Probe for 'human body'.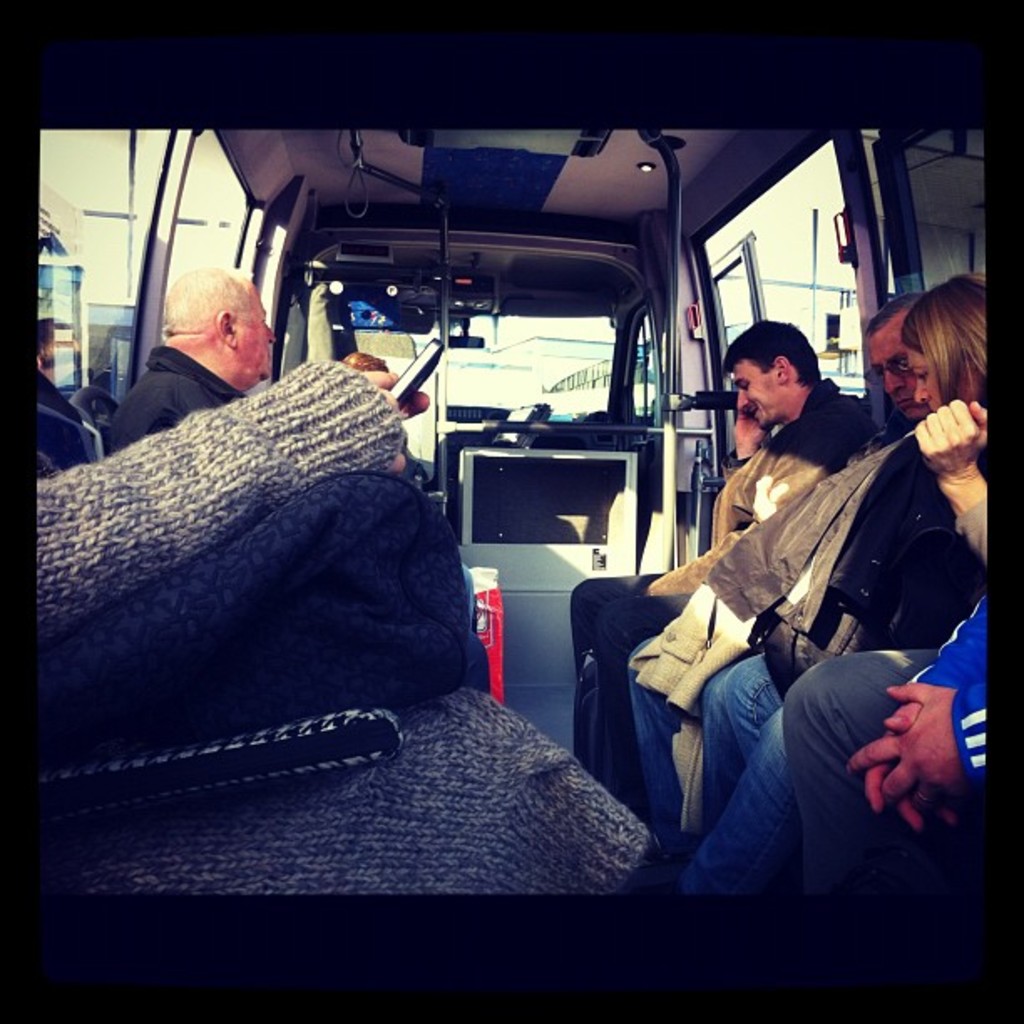
Probe result: (x1=567, y1=318, x2=858, y2=780).
